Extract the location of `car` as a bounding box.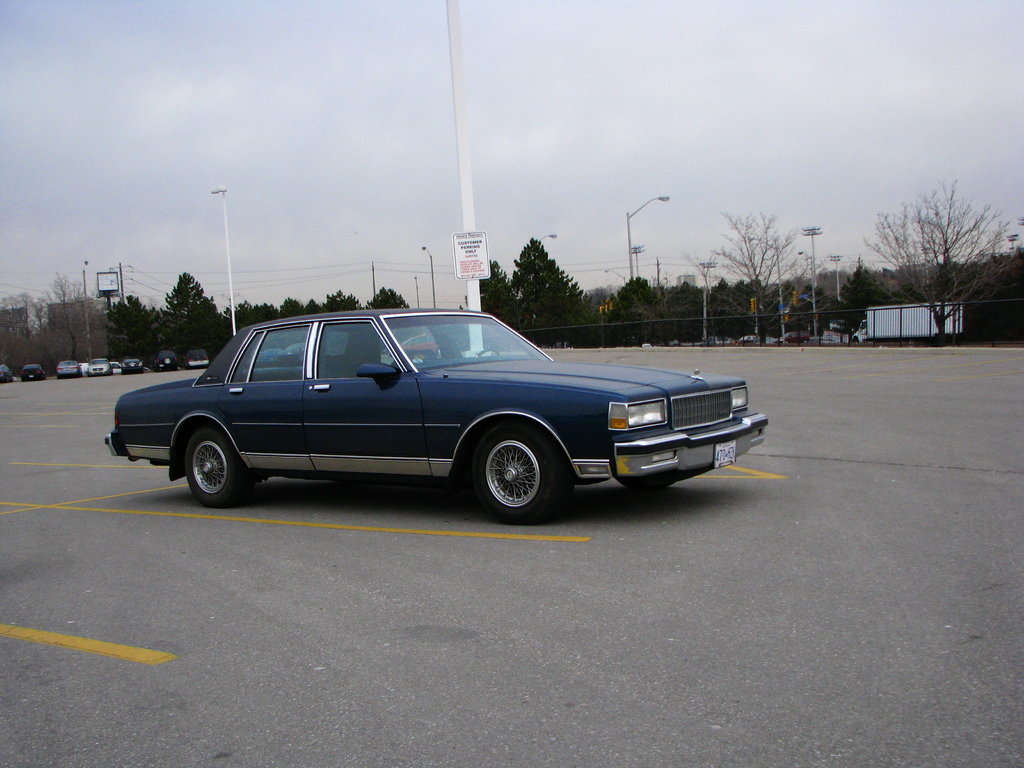
left=54, top=355, right=86, bottom=378.
